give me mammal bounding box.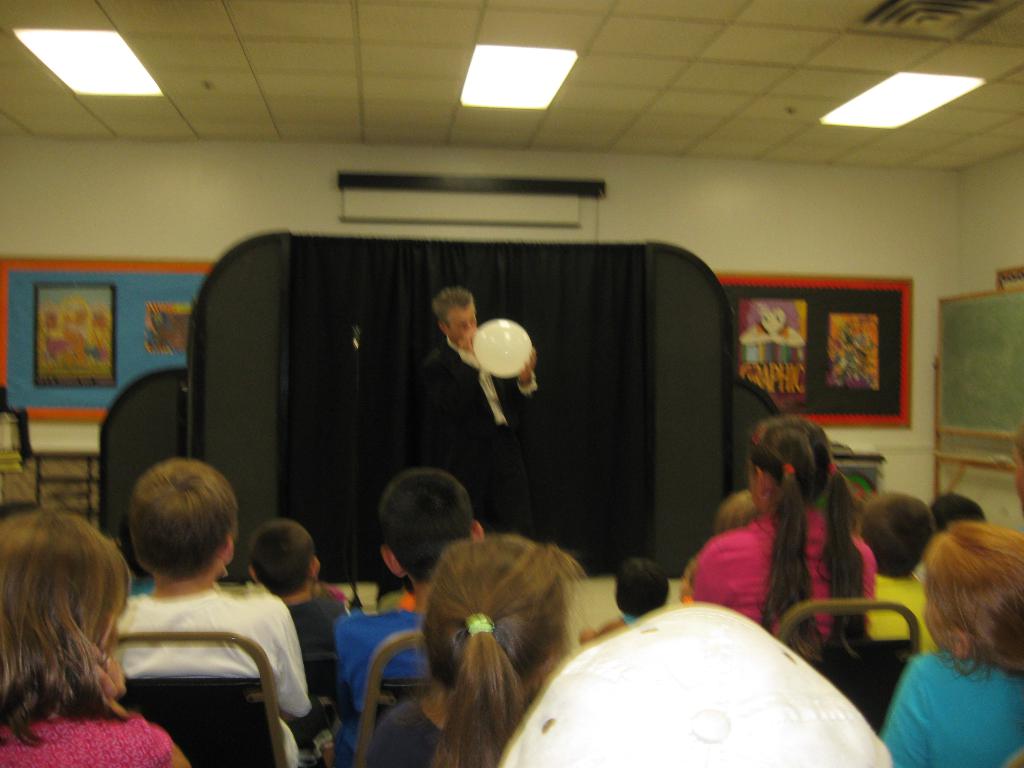
{"x1": 2, "y1": 500, "x2": 189, "y2": 767}.
